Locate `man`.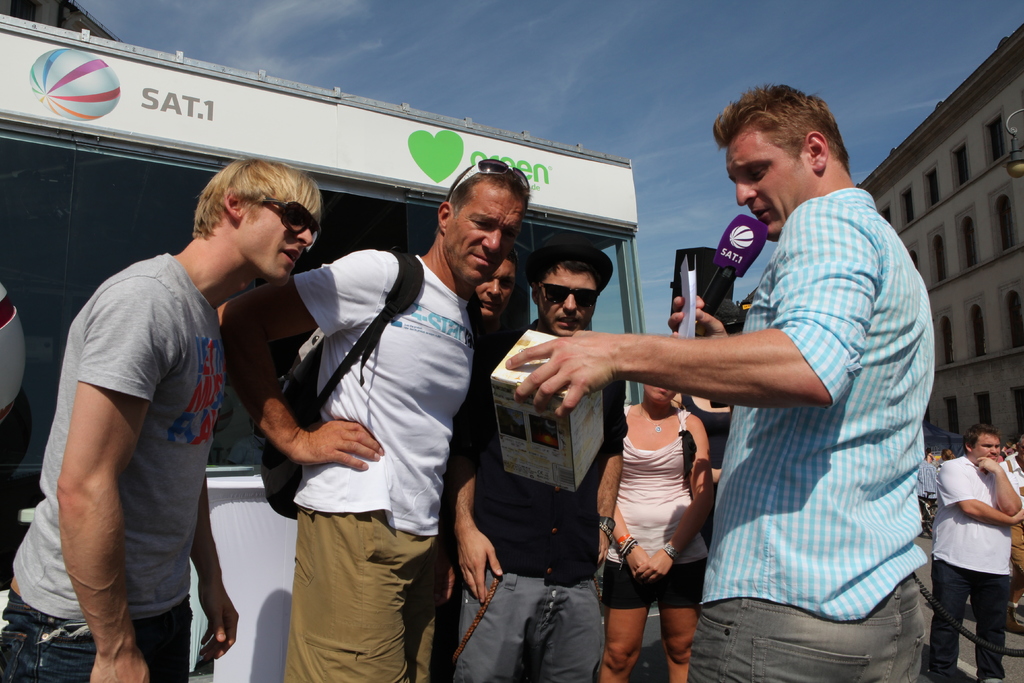
Bounding box: region(452, 239, 604, 682).
